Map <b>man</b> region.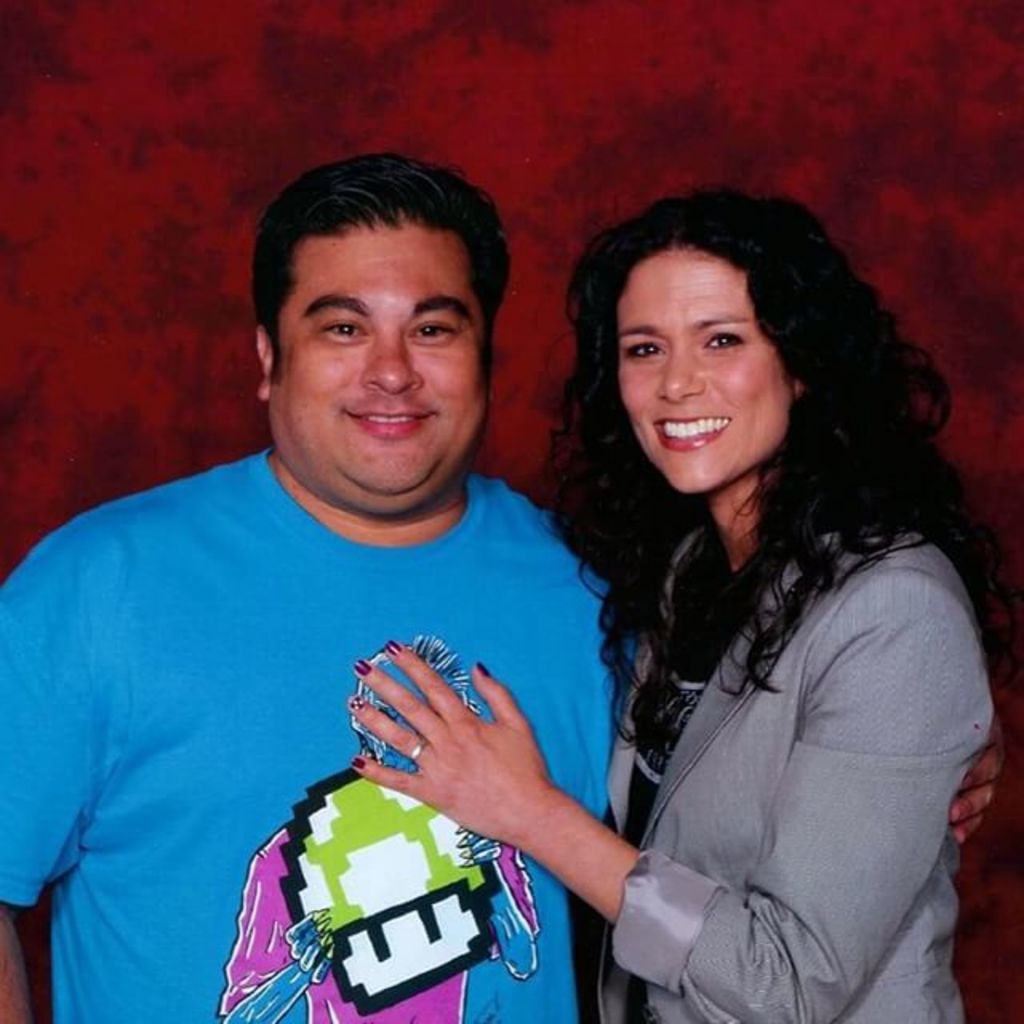
Mapped to <region>0, 154, 1010, 1022</region>.
